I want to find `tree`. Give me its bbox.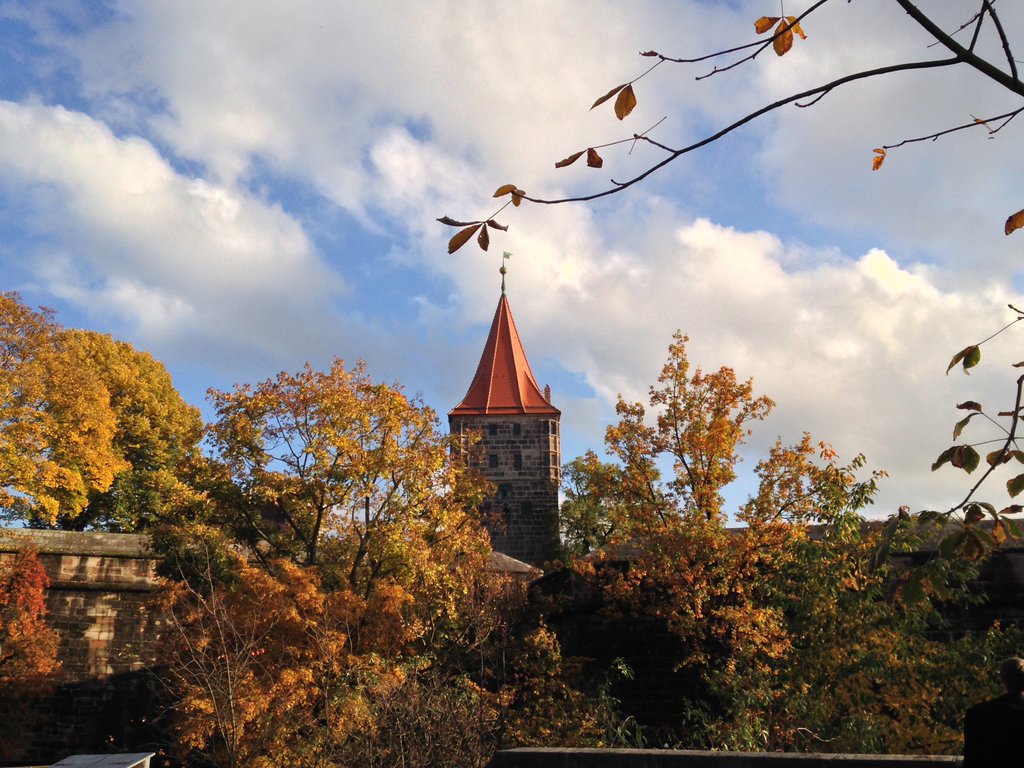
19 297 200 556.
